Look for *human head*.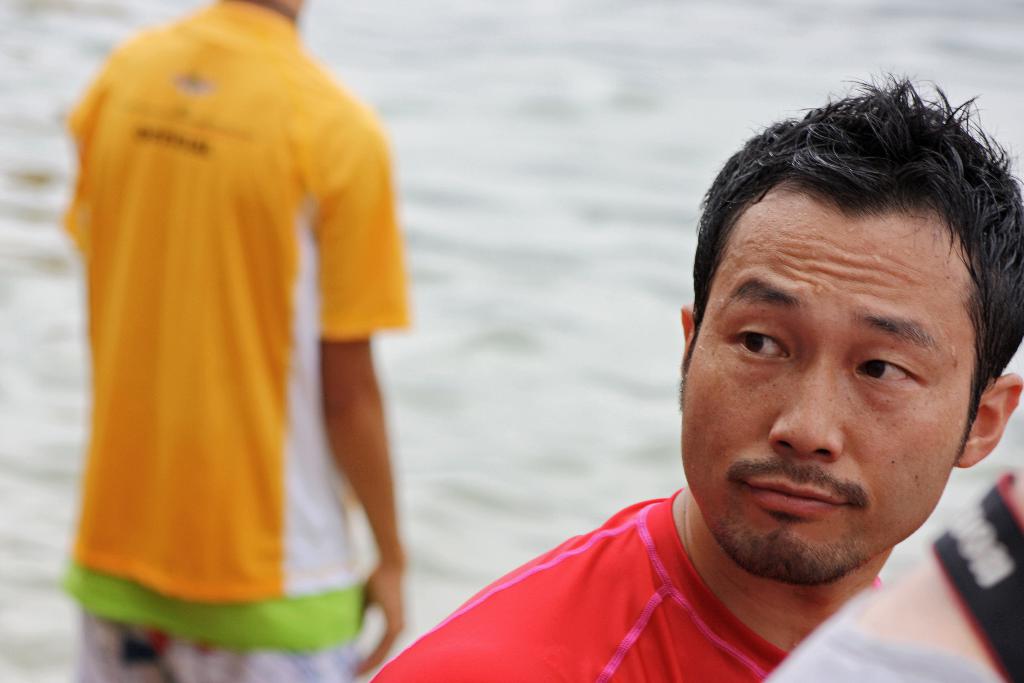
Found: BBox(685, 103, 1008, 543).
